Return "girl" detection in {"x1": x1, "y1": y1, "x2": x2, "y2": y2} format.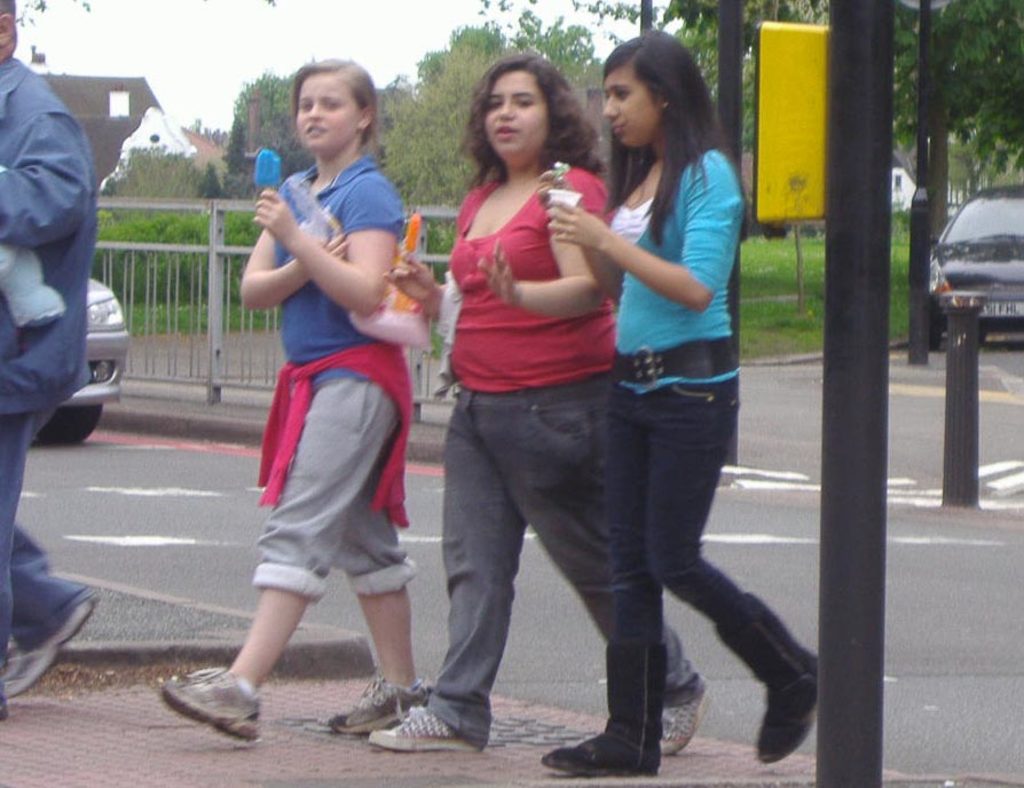
{"x1": 364, "y1": 53, "x2": 703, "y2": 752}.
